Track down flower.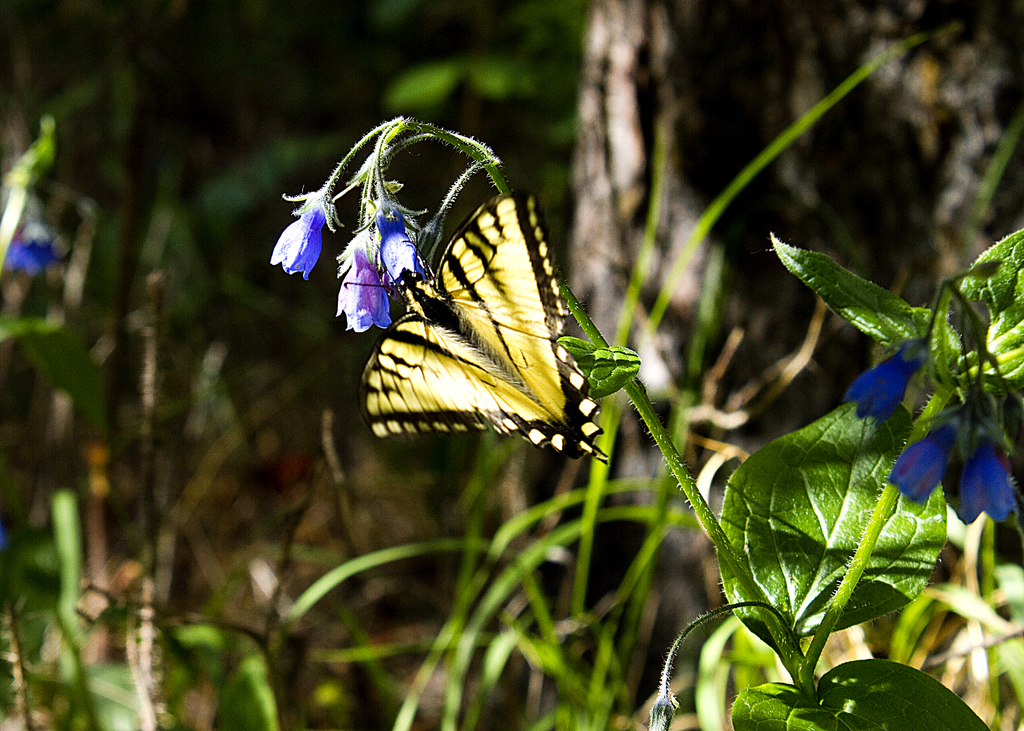
Tracked to (359,200,429,279).
